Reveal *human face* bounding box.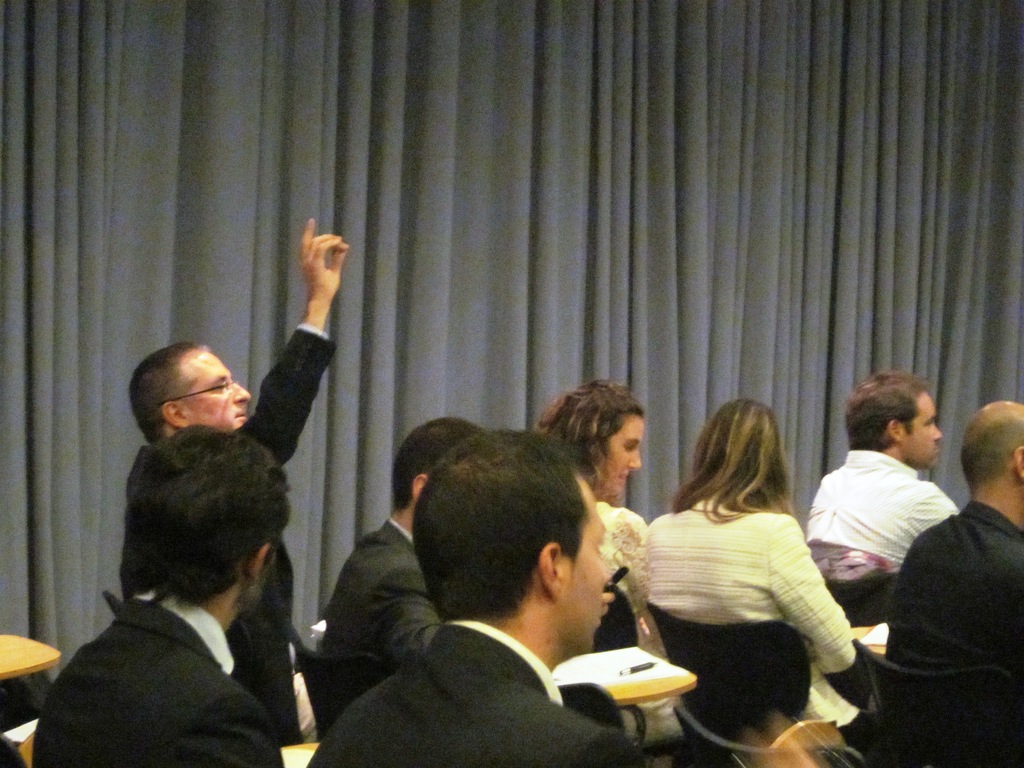
Revealed: detection(606, 420, 643, 497).
